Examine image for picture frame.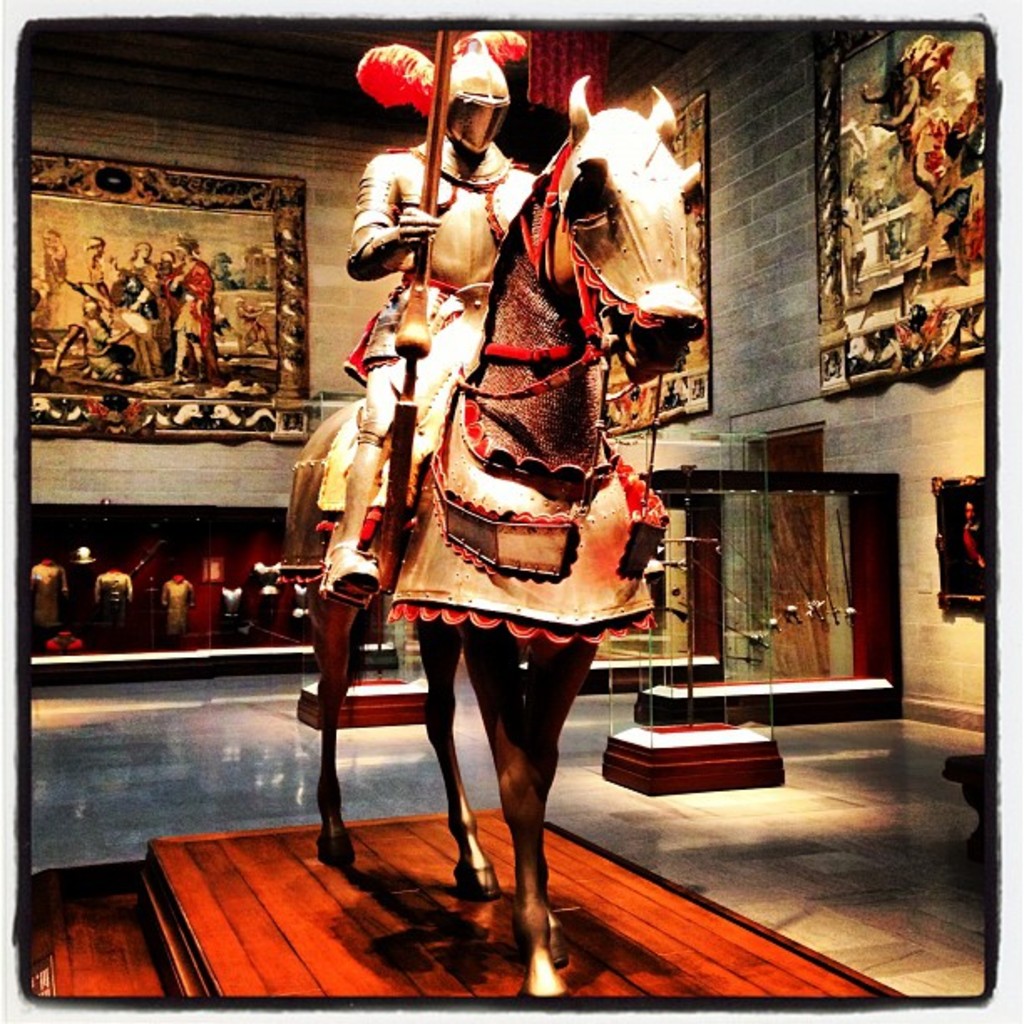
Examination result: 604, 89, 711, 438.
